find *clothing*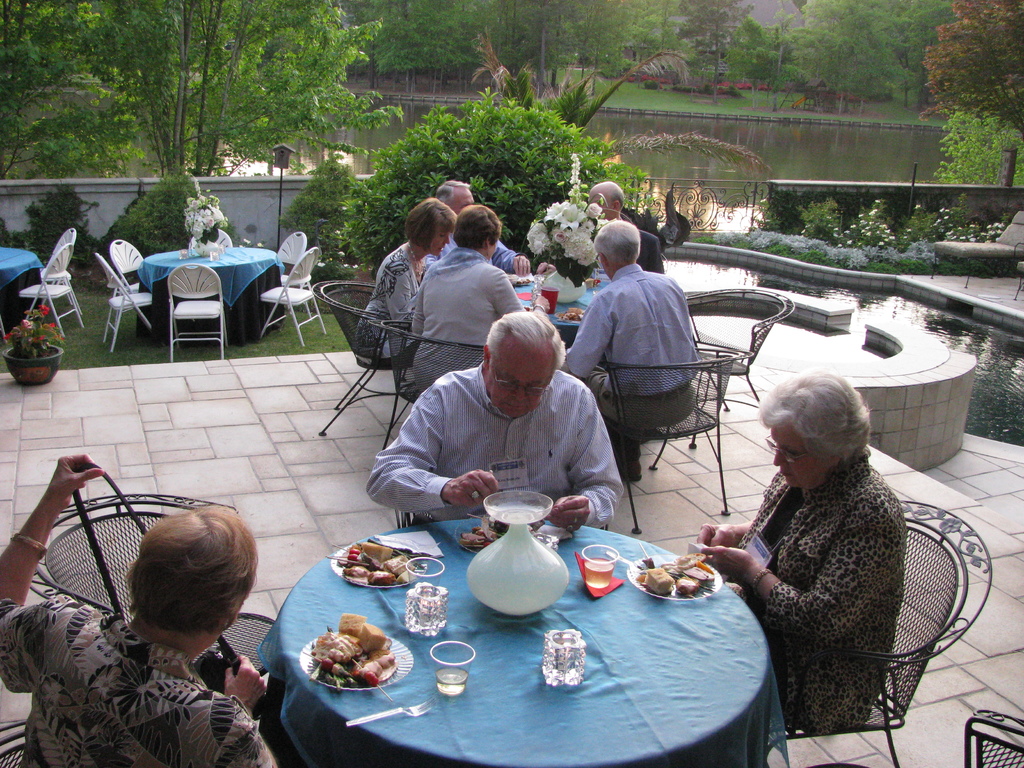
box(406, 250, 527, 402)
